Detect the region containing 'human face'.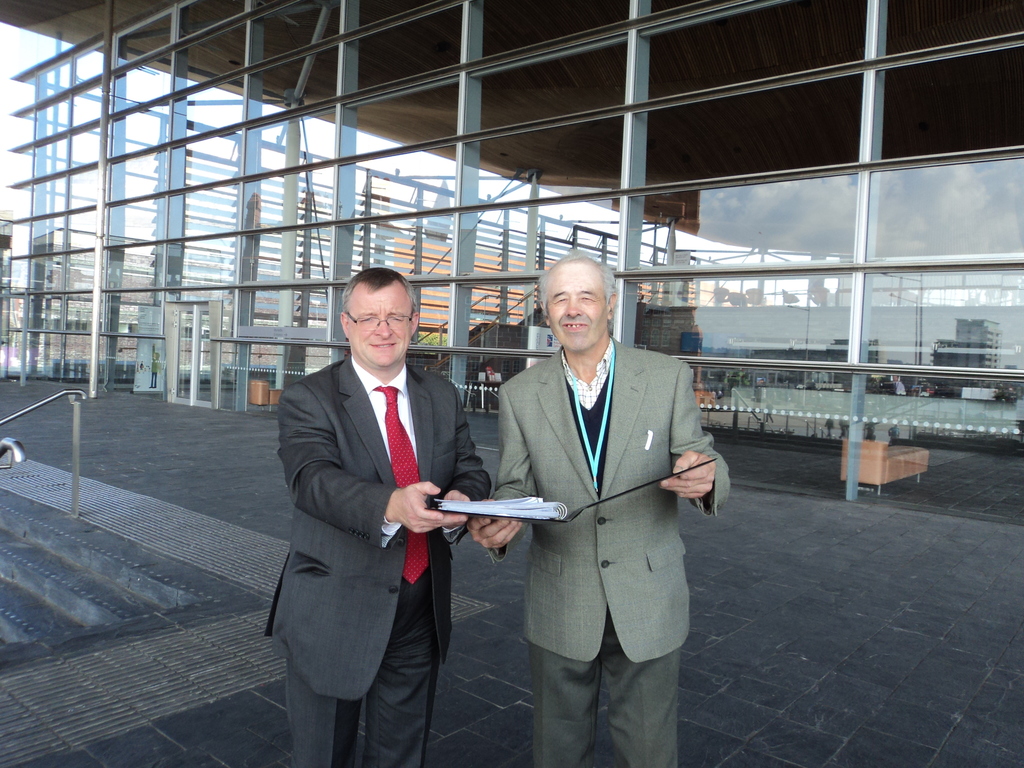
<box>548,260,604,348</box>.
